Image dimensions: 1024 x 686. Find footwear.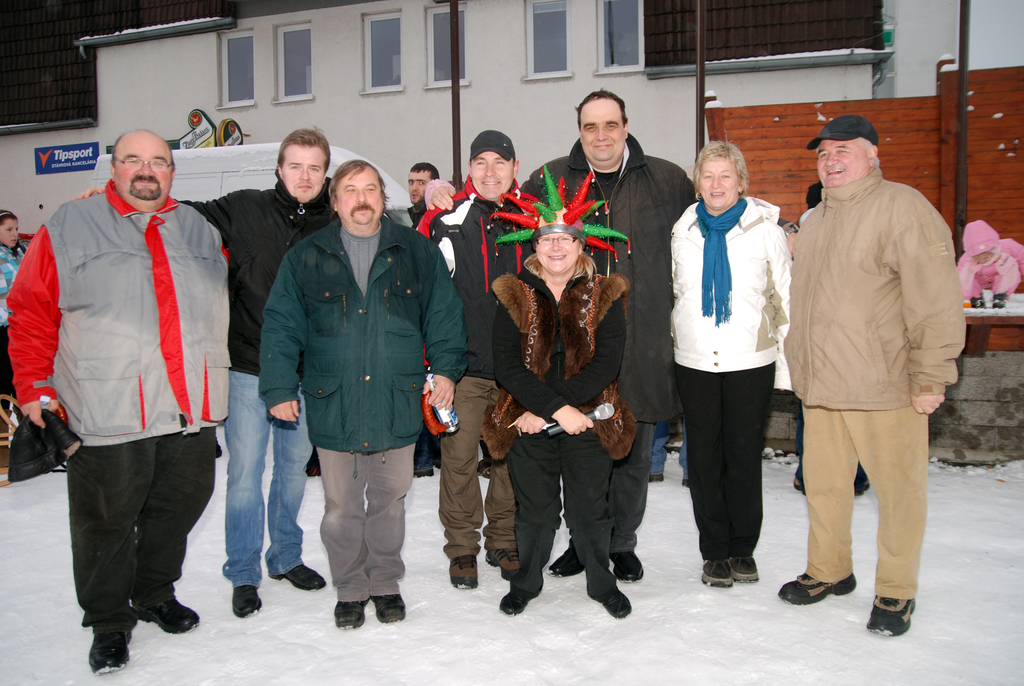
Rect(233, 585, 264, 624).
